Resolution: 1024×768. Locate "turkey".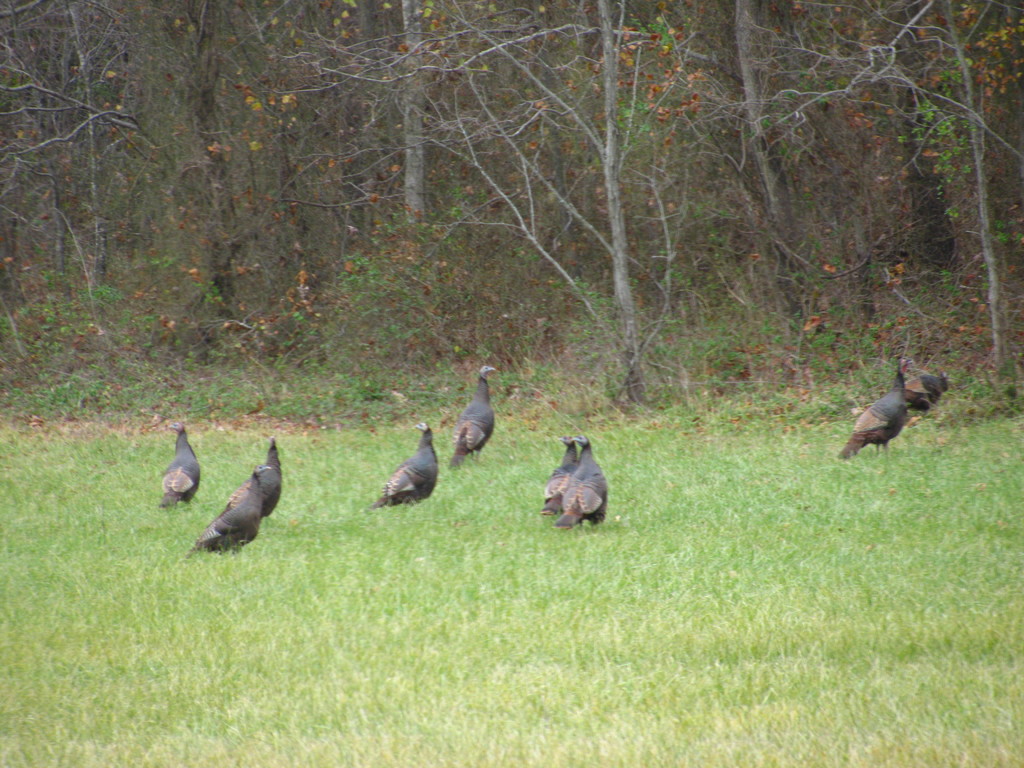
[445,360,494,466].
